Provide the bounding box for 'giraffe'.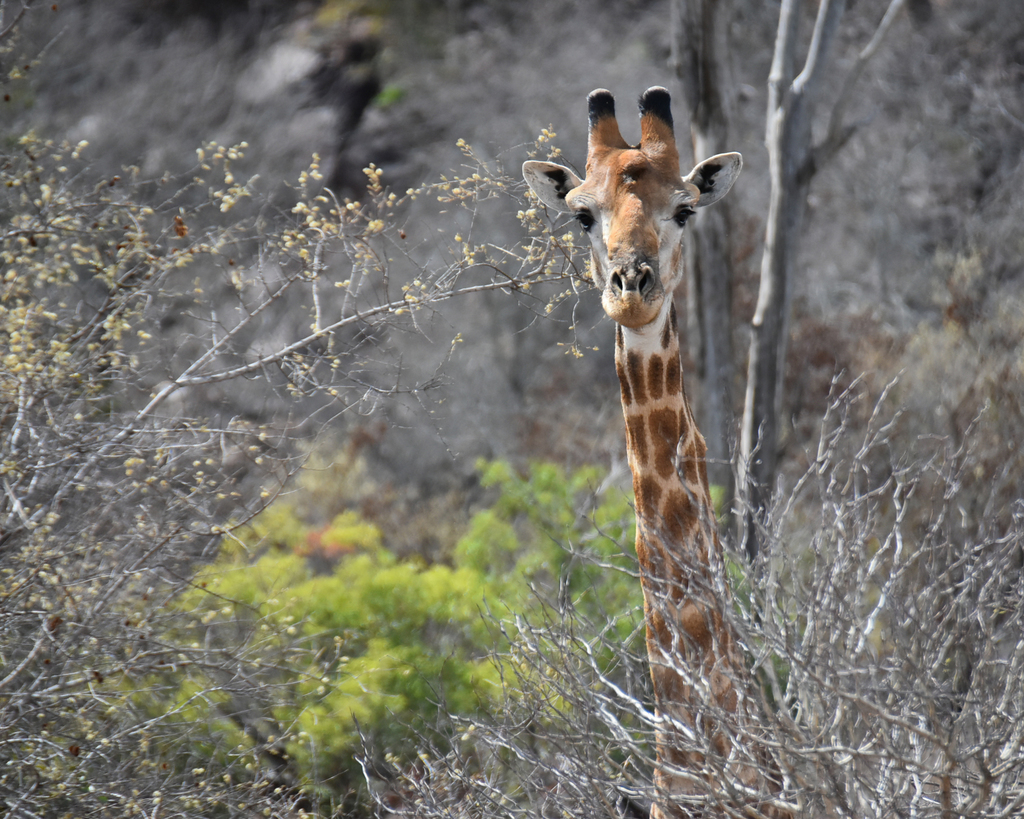
l=570, t=68, r=744, b=768.
